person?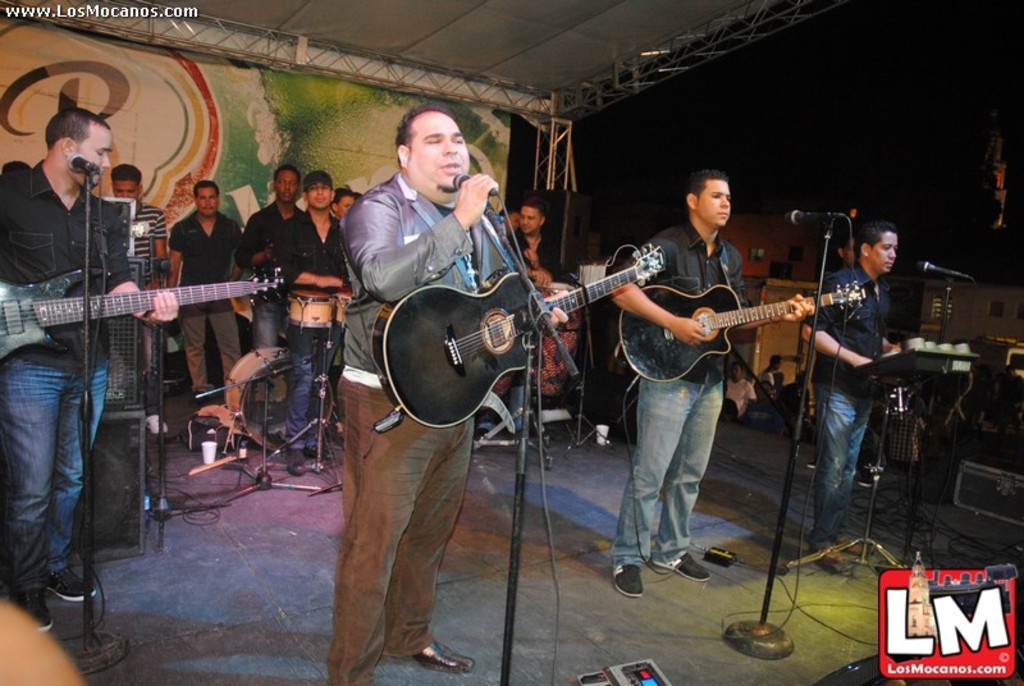
bbox(794, 210, 904, 576)
